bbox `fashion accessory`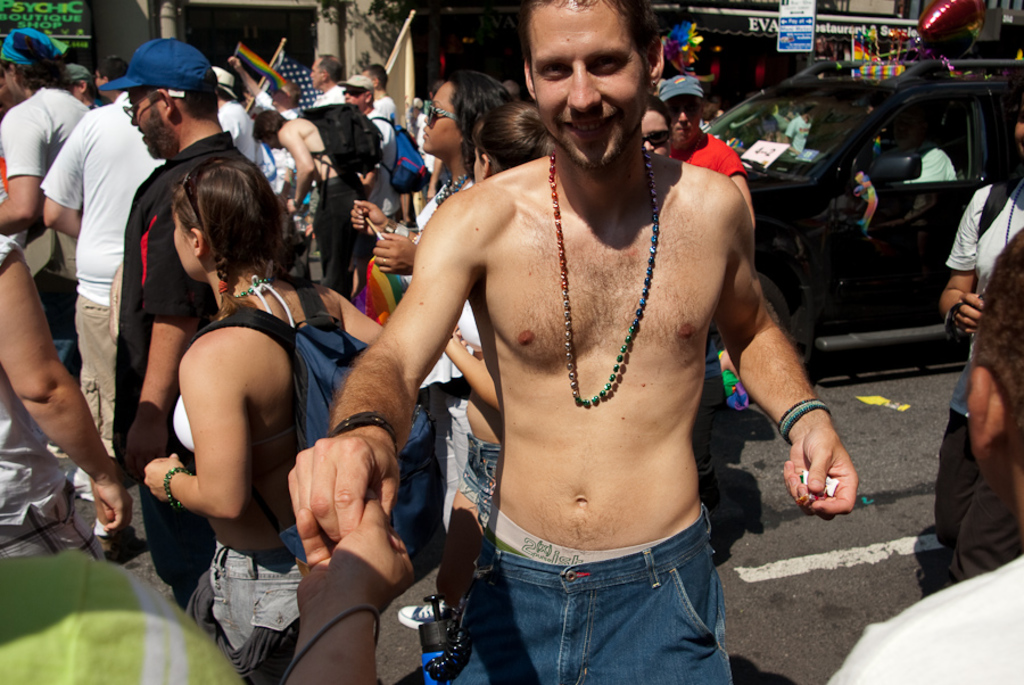
bbox(428, 173, 473, 206)
